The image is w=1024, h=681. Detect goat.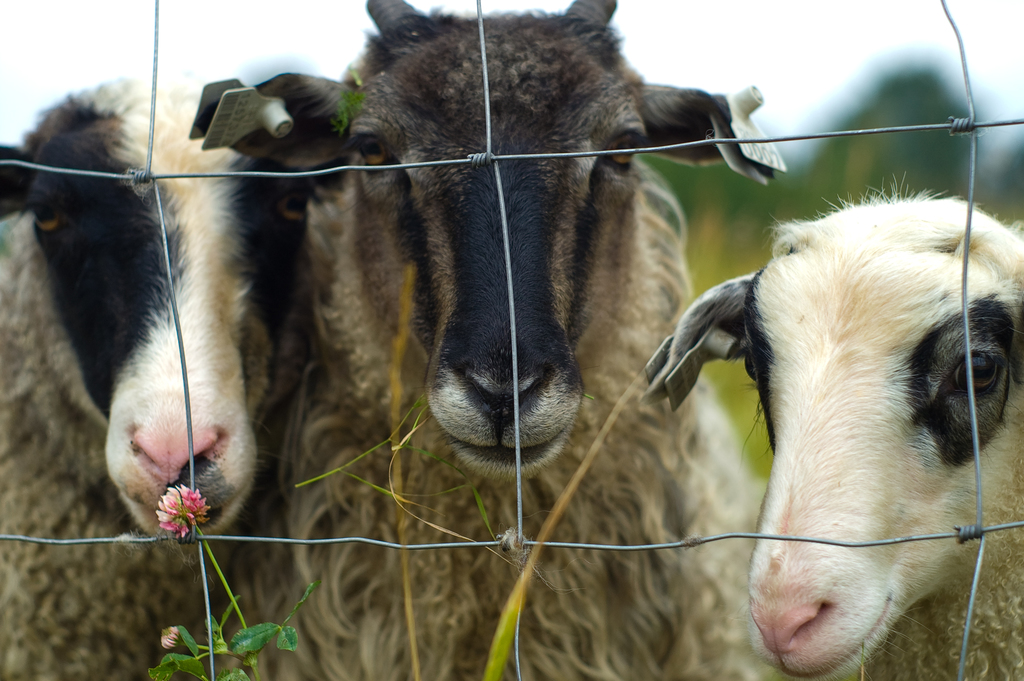
Detection: select_region(223, 0, 756, 680).
